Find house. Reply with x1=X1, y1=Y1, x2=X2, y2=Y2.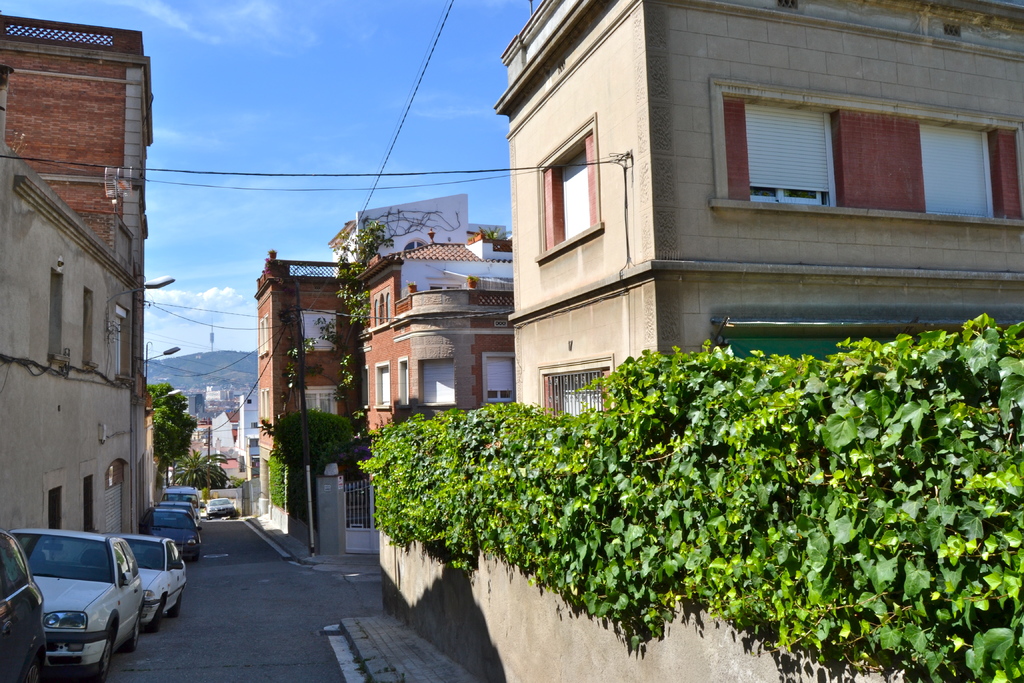
x1=202, y1=386, x2=225, y2=404.
